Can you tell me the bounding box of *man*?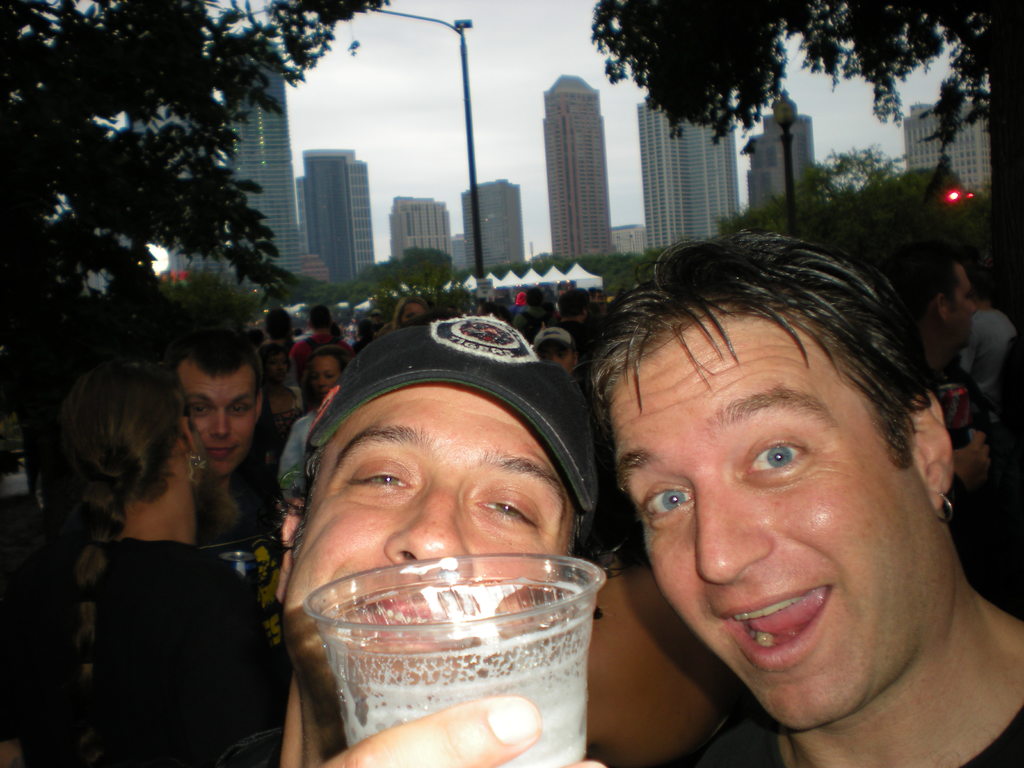
left=225, top=308, right=613, bottom=767.
